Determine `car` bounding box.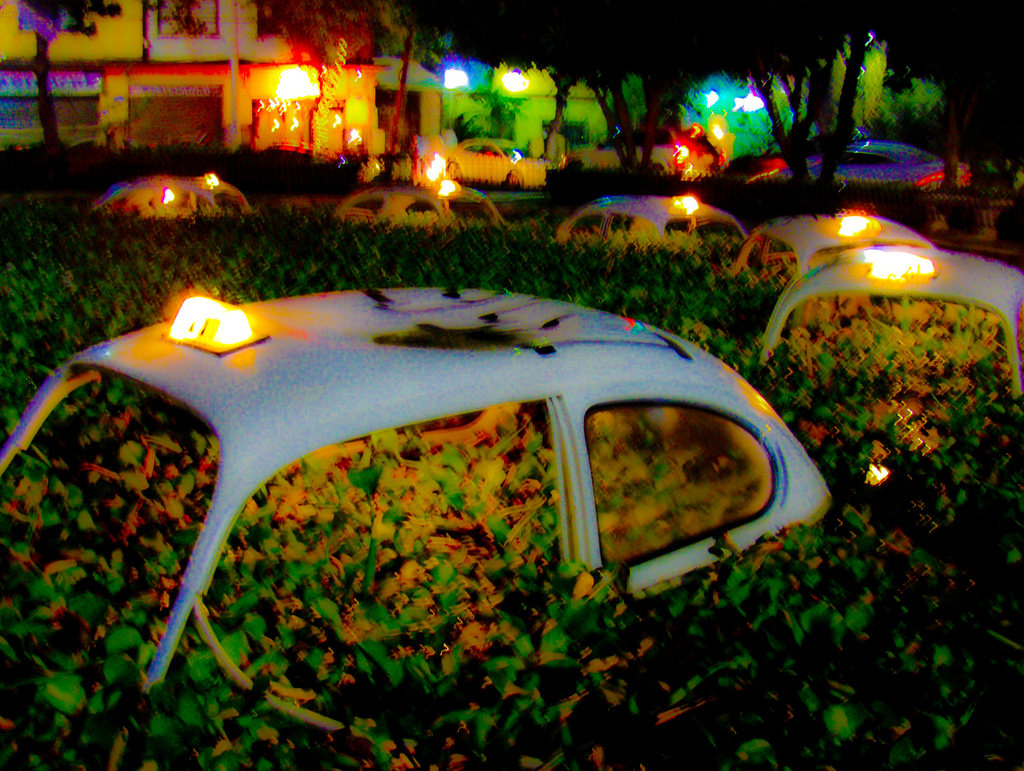
Determined: crop(754, 136, 968, 193).
